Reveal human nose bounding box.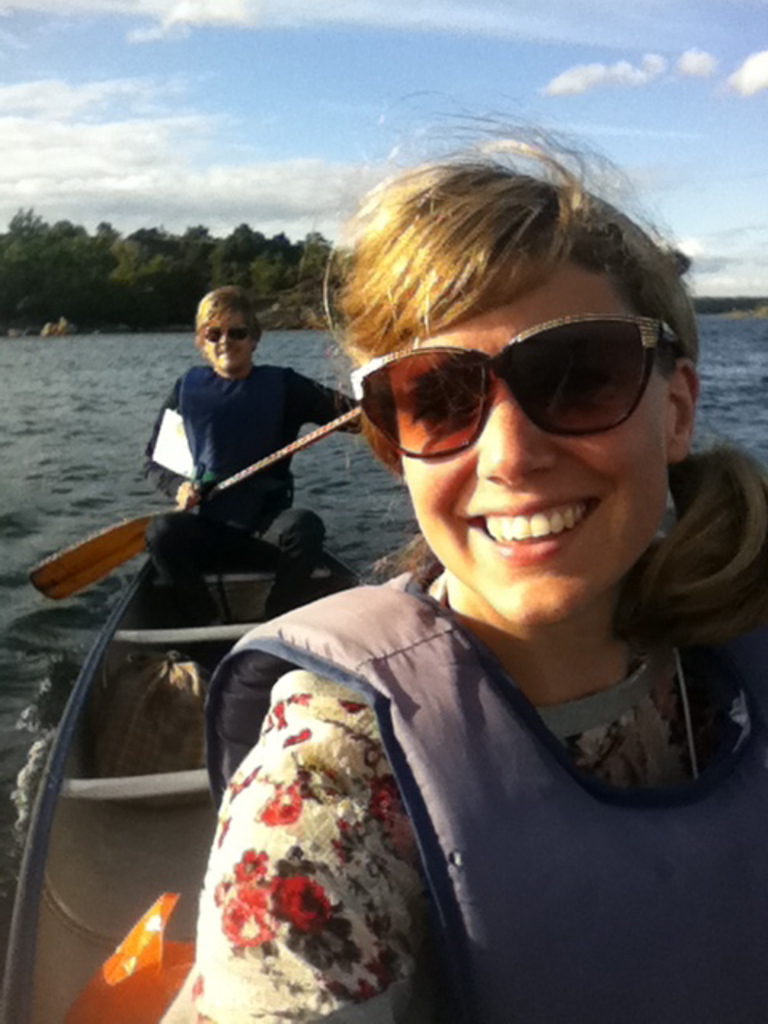
Revealed: Rect(221, 336, 235, 344).
